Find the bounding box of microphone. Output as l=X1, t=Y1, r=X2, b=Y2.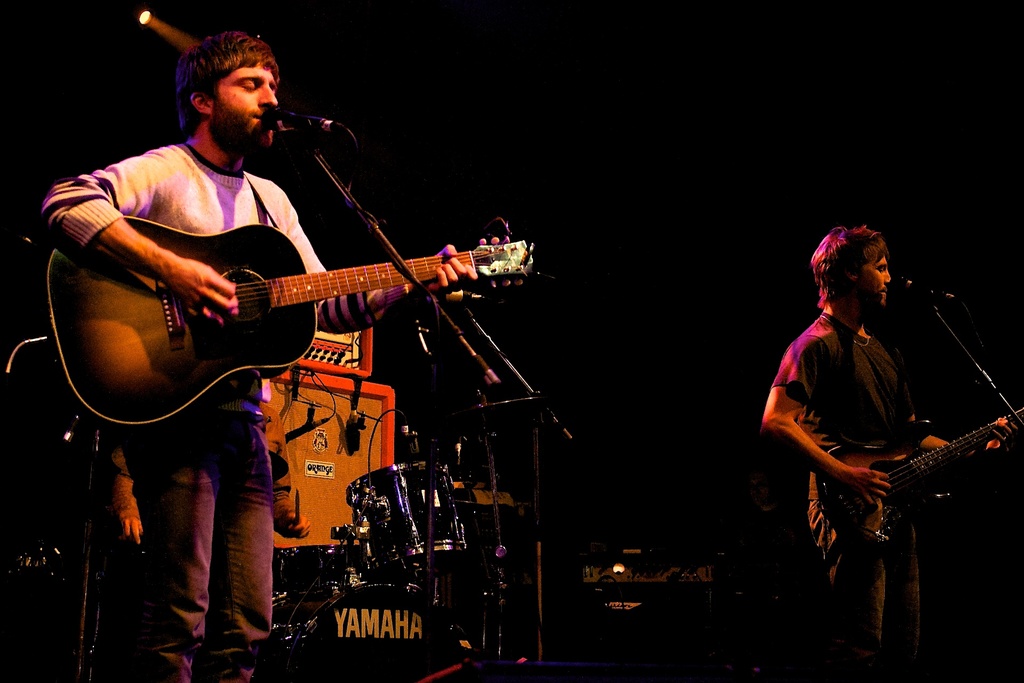
l=261, t=103, r=323, b=138.
